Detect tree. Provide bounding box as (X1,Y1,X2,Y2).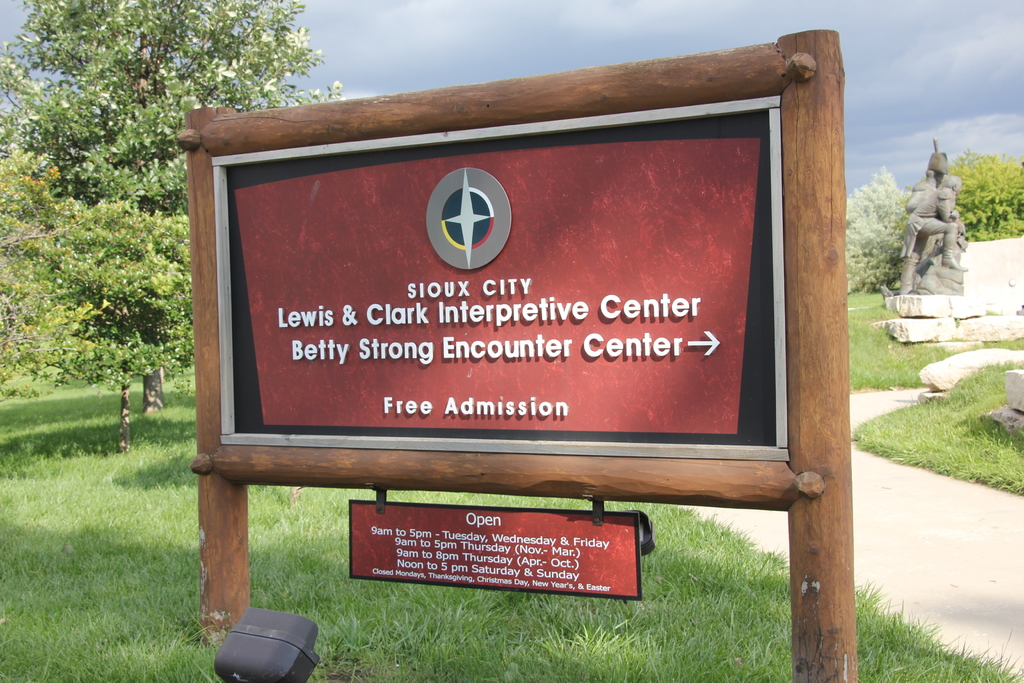
(0,0,345,212).
